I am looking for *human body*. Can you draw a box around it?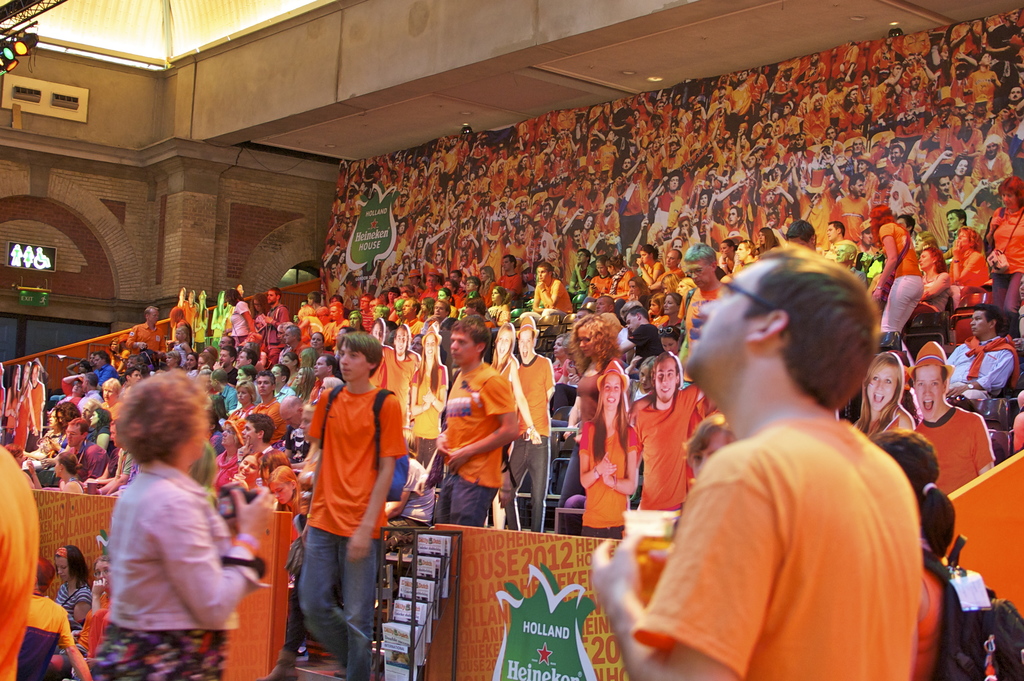
Sure, the bounding box is (left=588, top=370, right=936, bottom=679).
